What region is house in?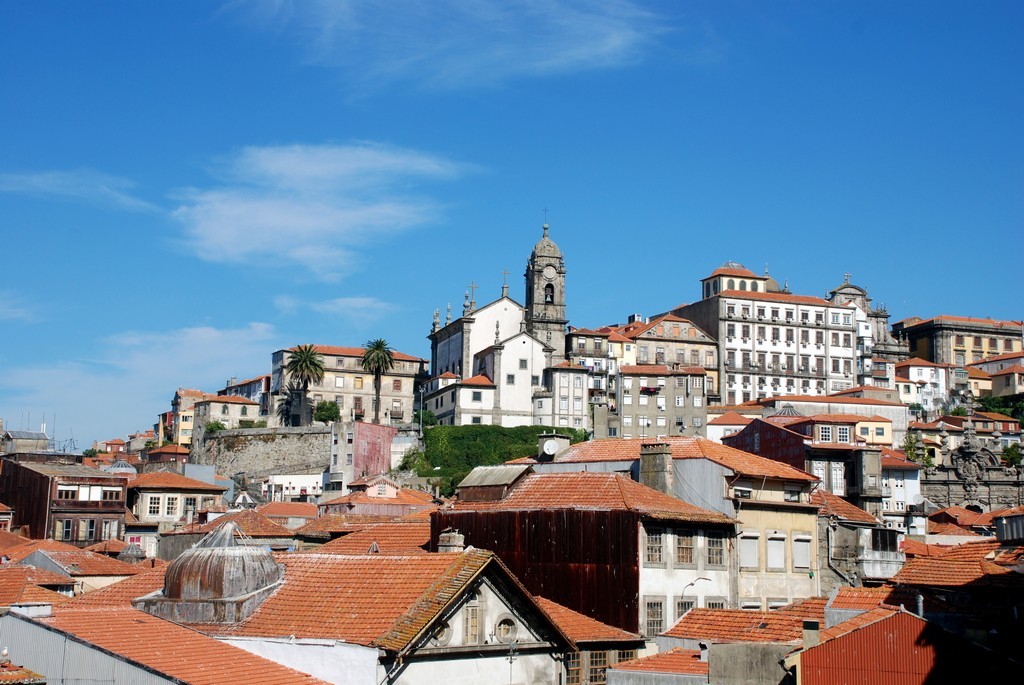
pyautogui.locateOnScreen(775, 605, 1006, 682).
